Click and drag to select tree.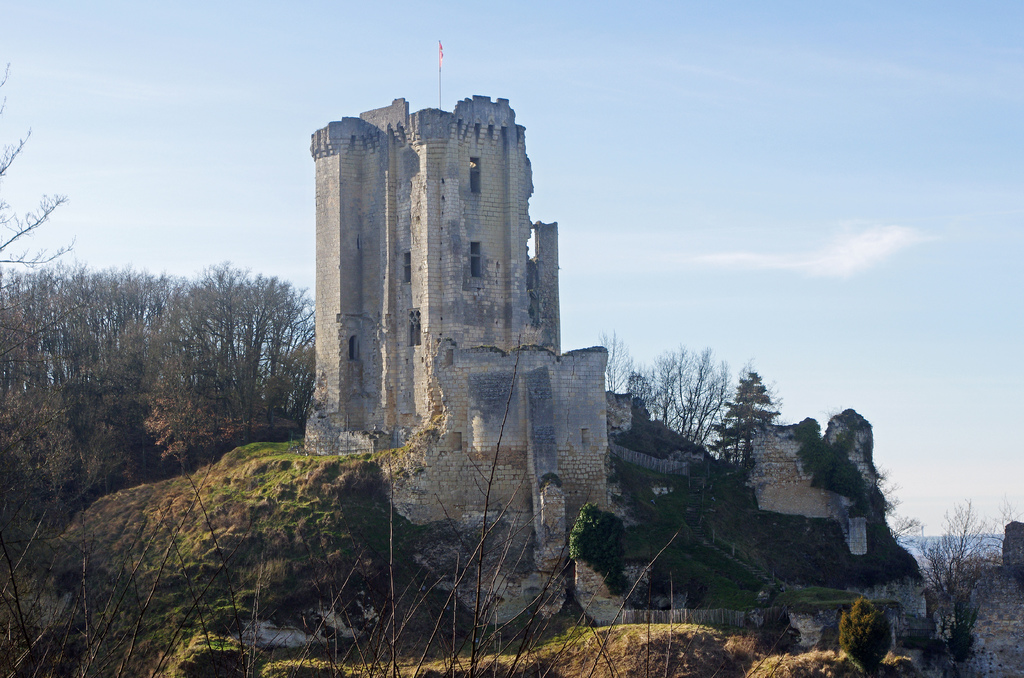
Selection: (x1=567, y1=494, x2=625, y2=586).
